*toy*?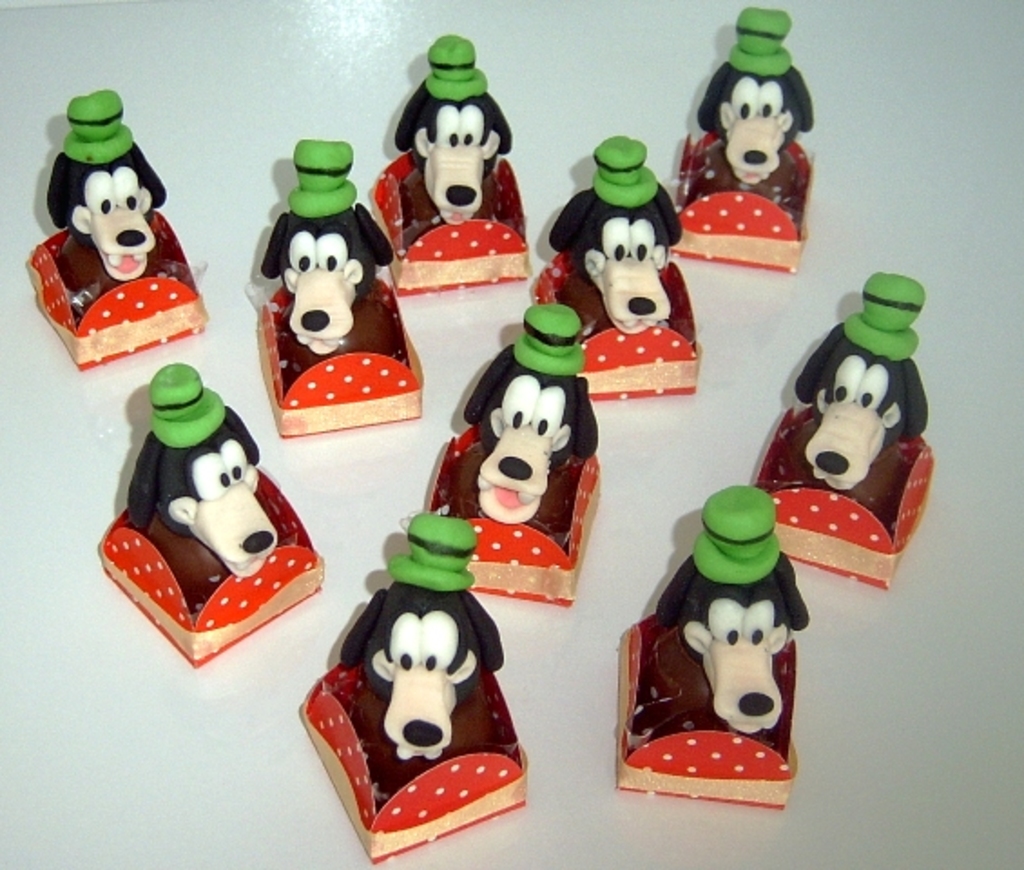
<bbox>663, 0, 816, 285</bbox>
